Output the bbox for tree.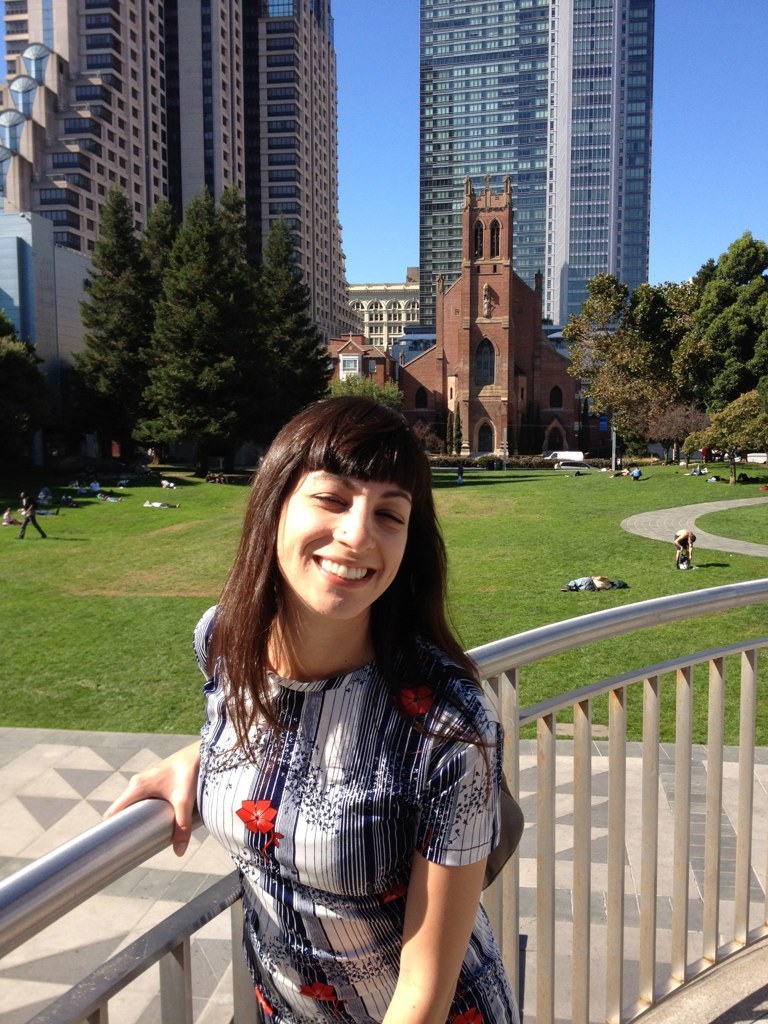
[0, 178, 343, 476].
